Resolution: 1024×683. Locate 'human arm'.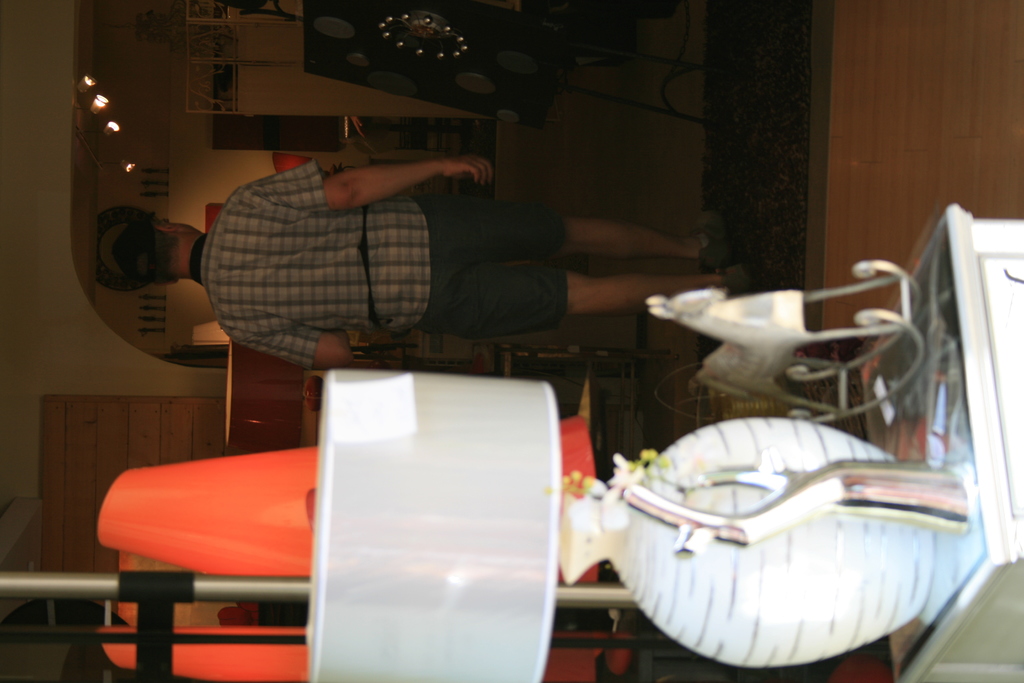
271, 165, 489, 217.
